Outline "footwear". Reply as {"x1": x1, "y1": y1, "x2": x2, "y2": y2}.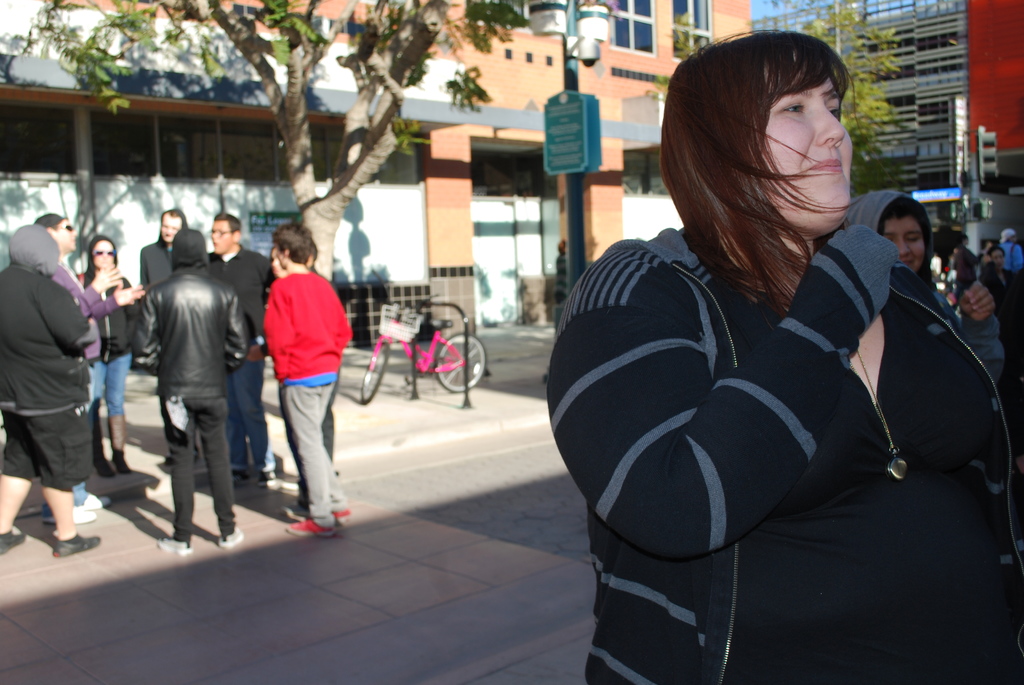
{"x1": 155, "y1": 537, "x2": 193, "y2": 554}.
